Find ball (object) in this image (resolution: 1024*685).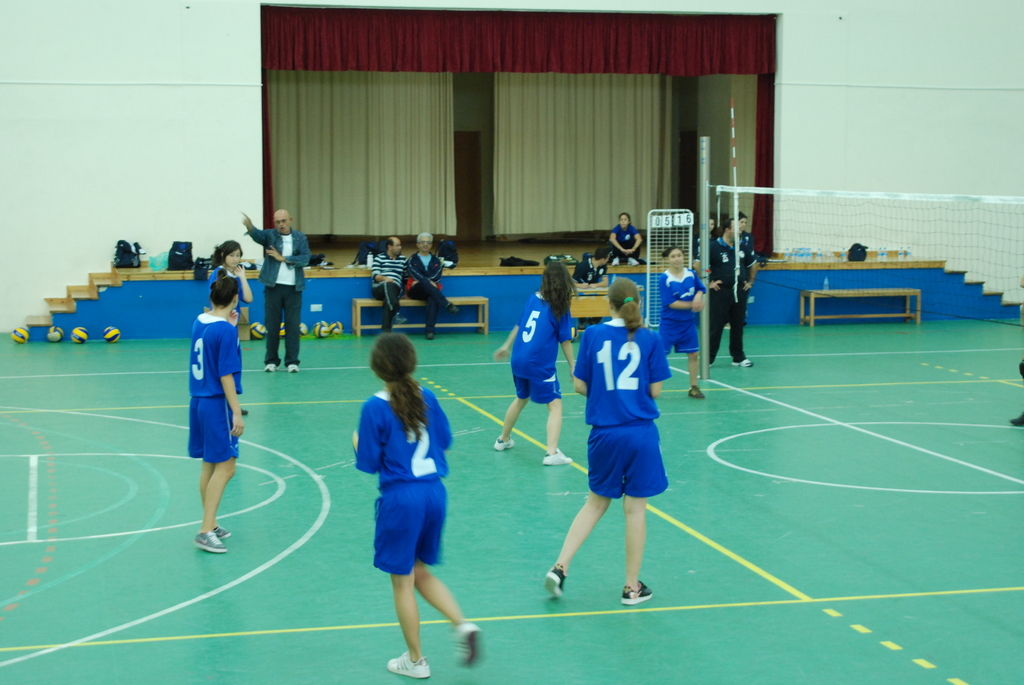
(x1=72, y1=326, x2=86, y2=343).
